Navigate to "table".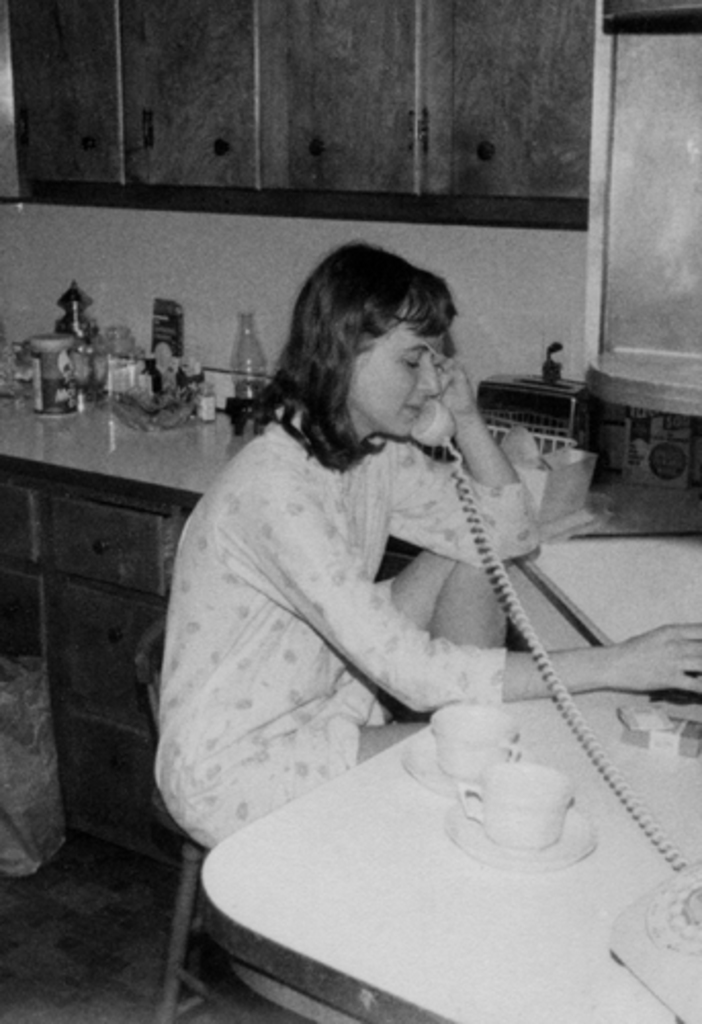
Navigation target: 172,639,700,1022.
